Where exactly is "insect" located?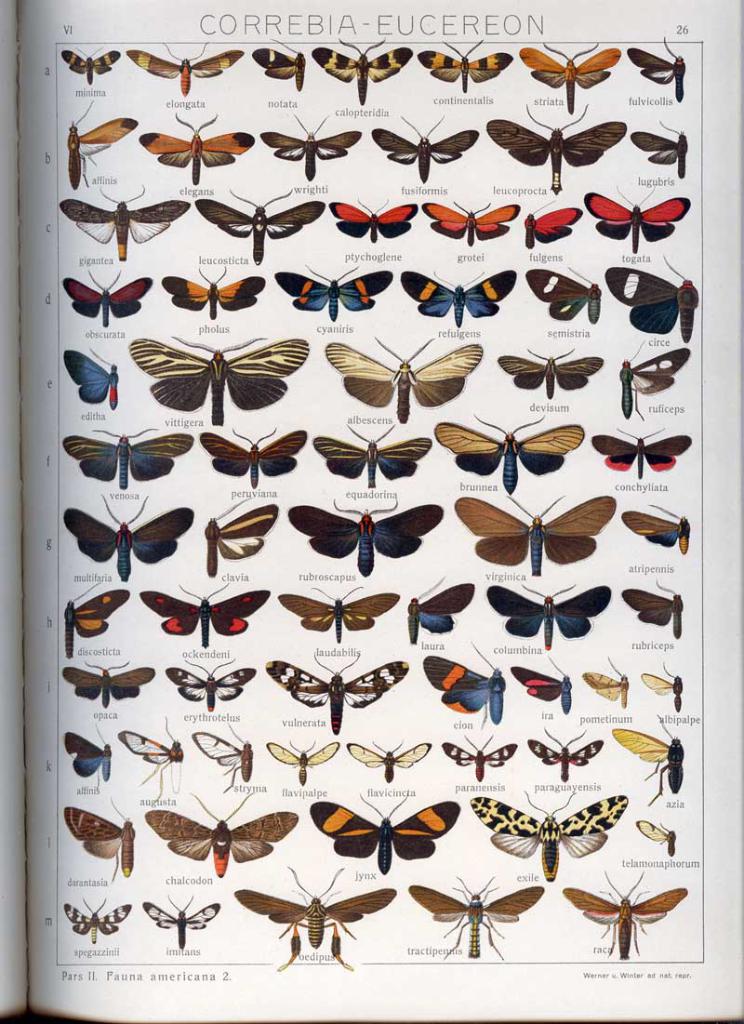
Its bounding box is (495,345,604,398).
